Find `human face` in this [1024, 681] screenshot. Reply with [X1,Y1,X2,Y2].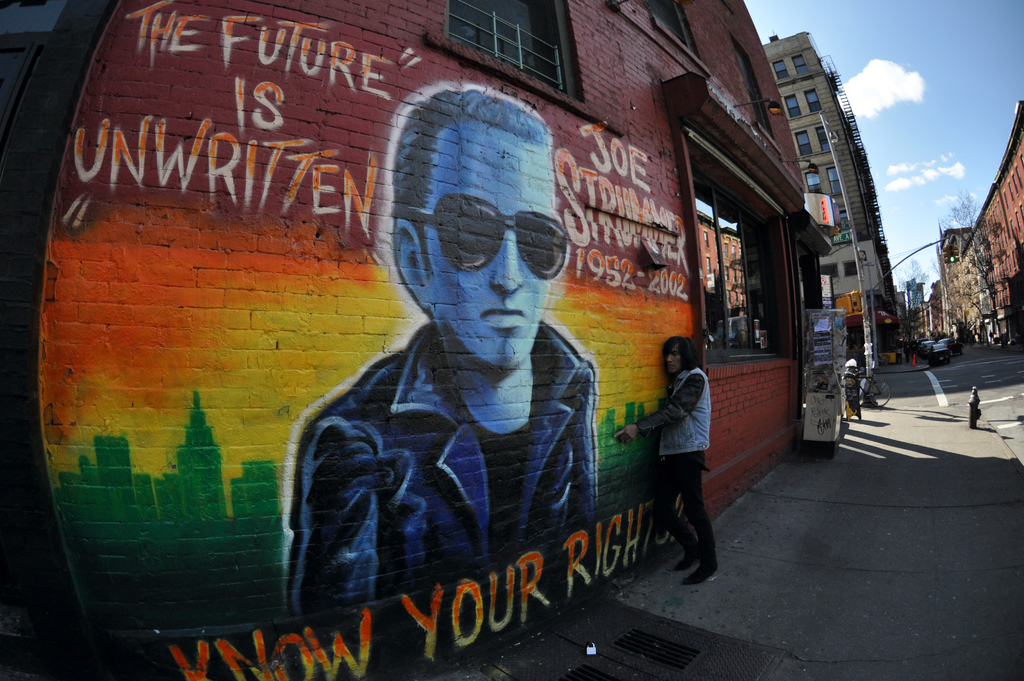
[422,131,570,365].
